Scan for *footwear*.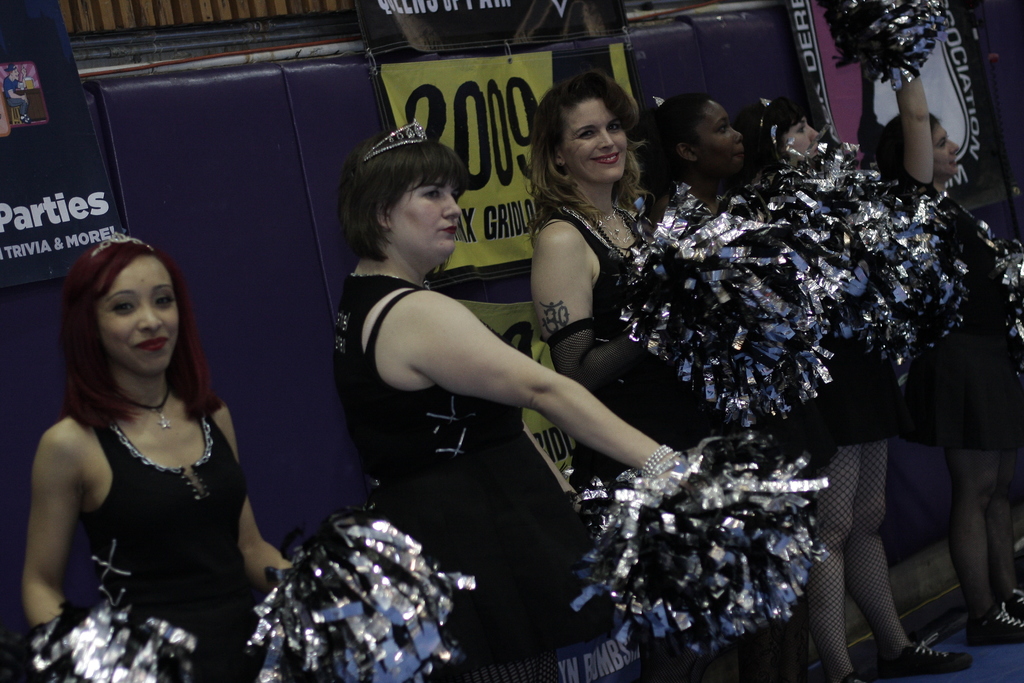
Scan result: (left=969, top=604, right=1020, bottom=641).
